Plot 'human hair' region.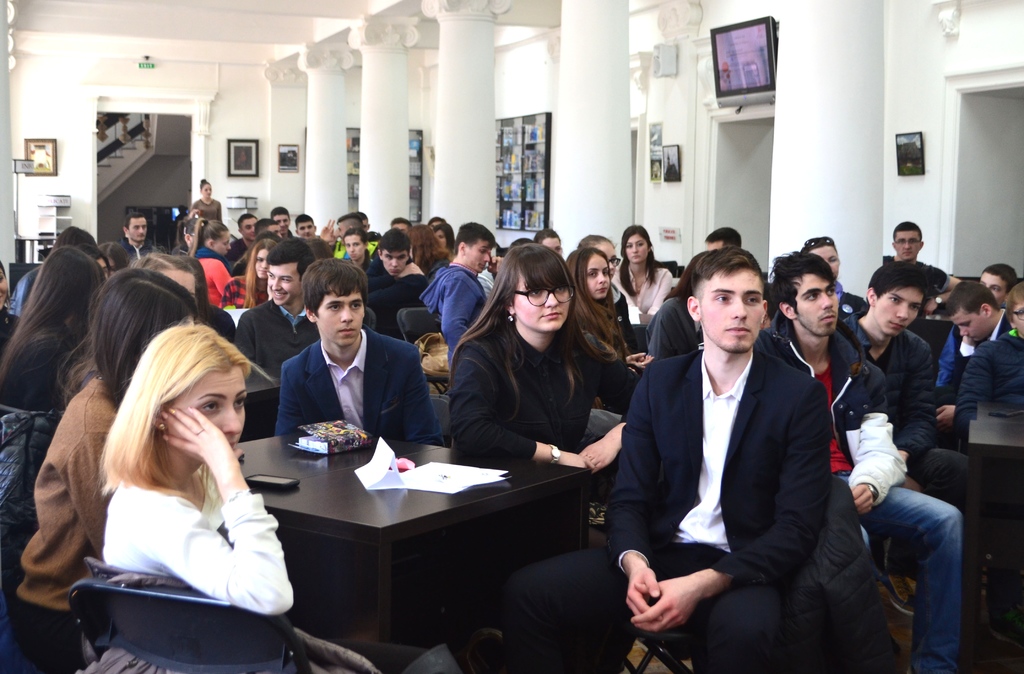
Plotted at {"x1": 188, "y1": 216, "x2": 229, "y2": 255}.
